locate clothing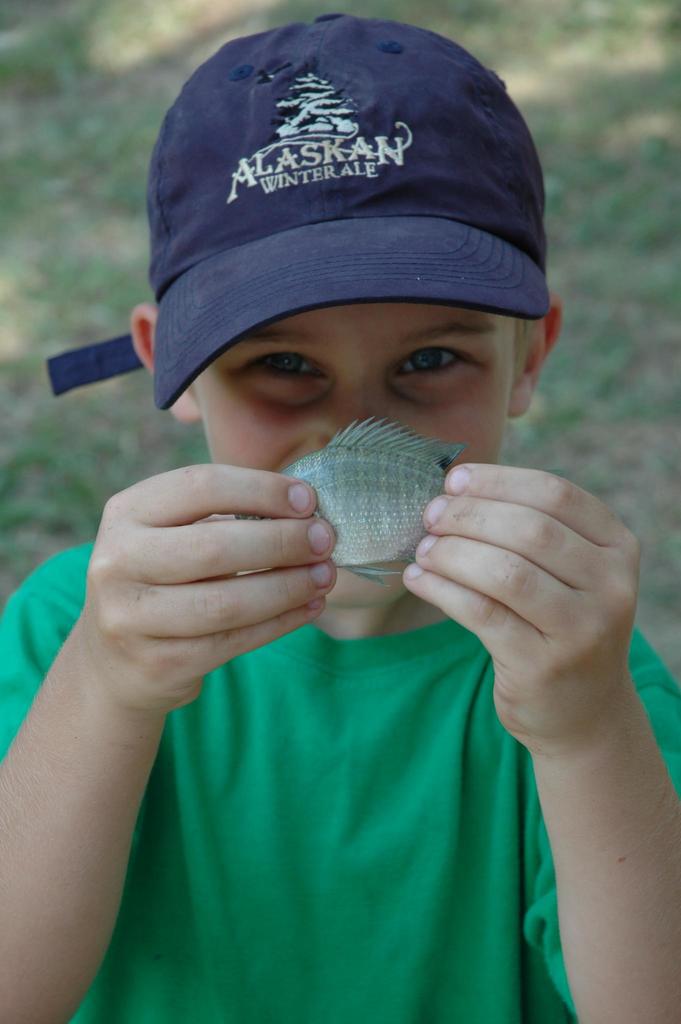
[0,536,680,1023]
